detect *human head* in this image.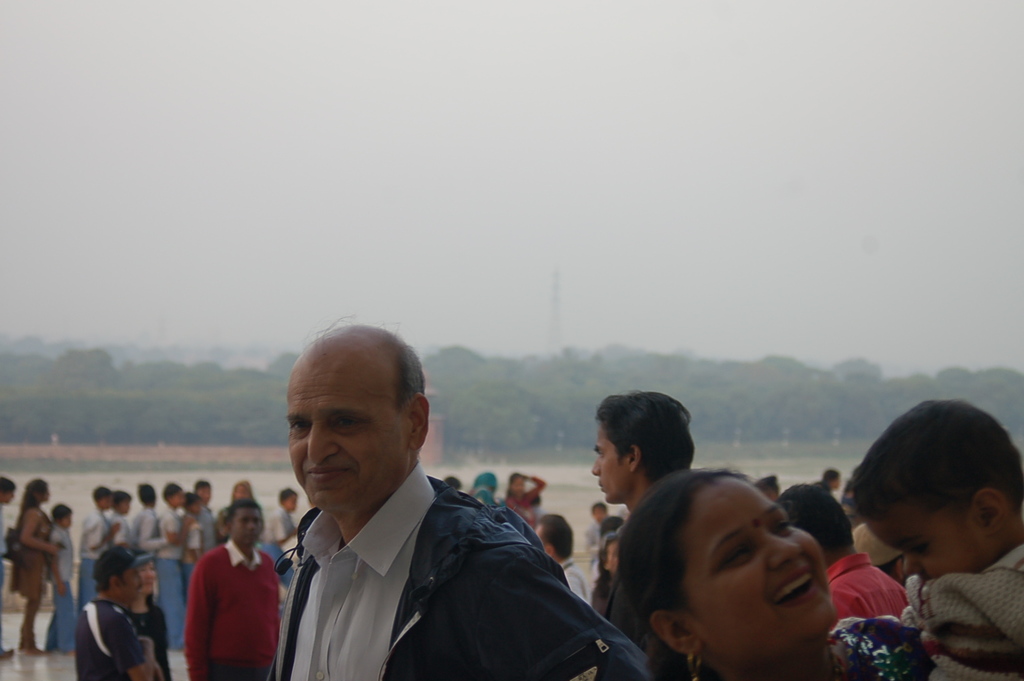
Detection: {"x1": 620, "y1": 467, "x2": 849, "y2": 663}.
